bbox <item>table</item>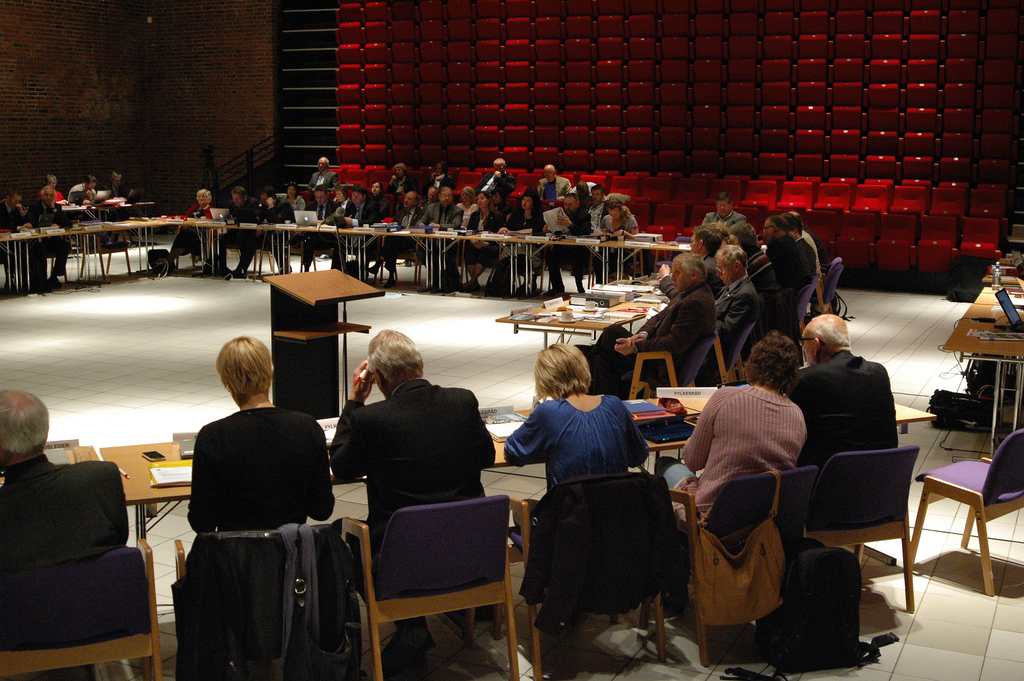
<box>0,214,698,296</box>
